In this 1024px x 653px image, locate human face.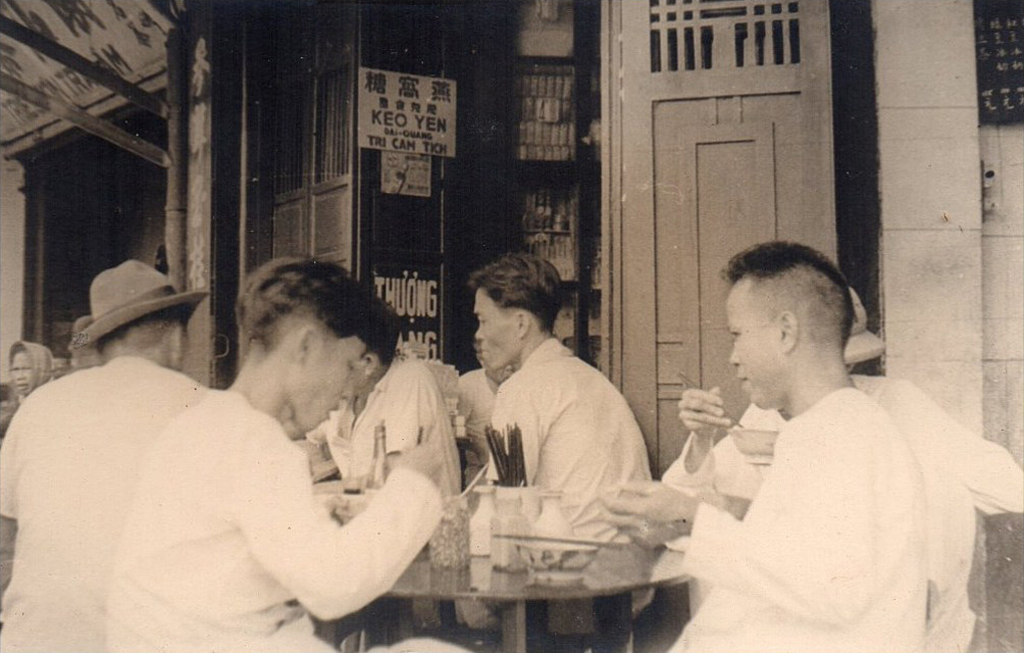
Bounding box: 473/286/520/370.
